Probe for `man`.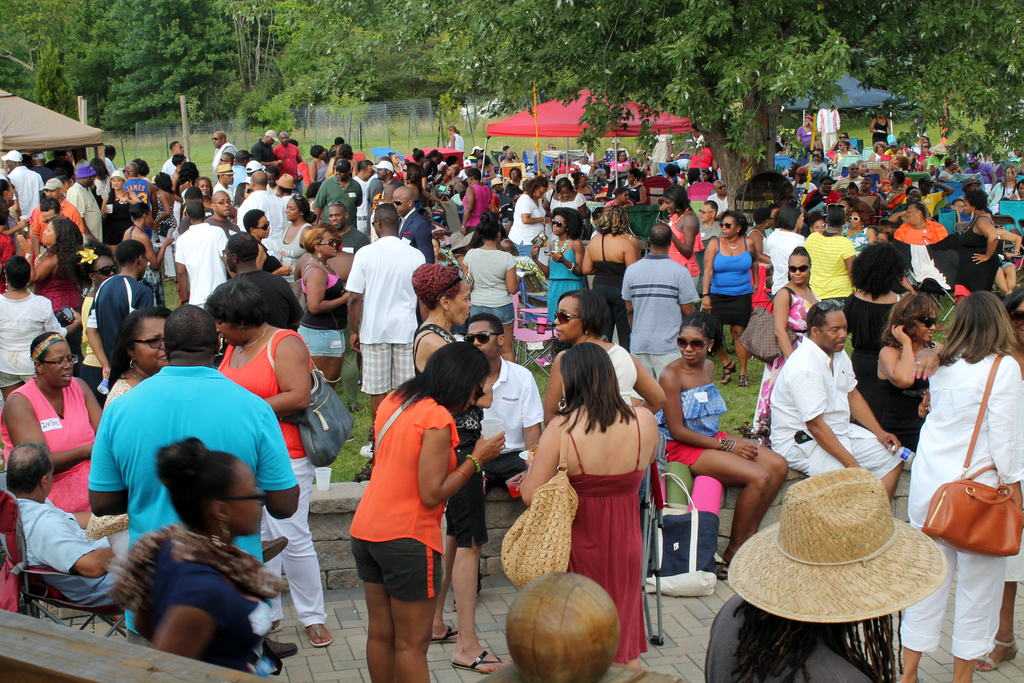
Probe result: bbox=[461, 308, 552, 496].
